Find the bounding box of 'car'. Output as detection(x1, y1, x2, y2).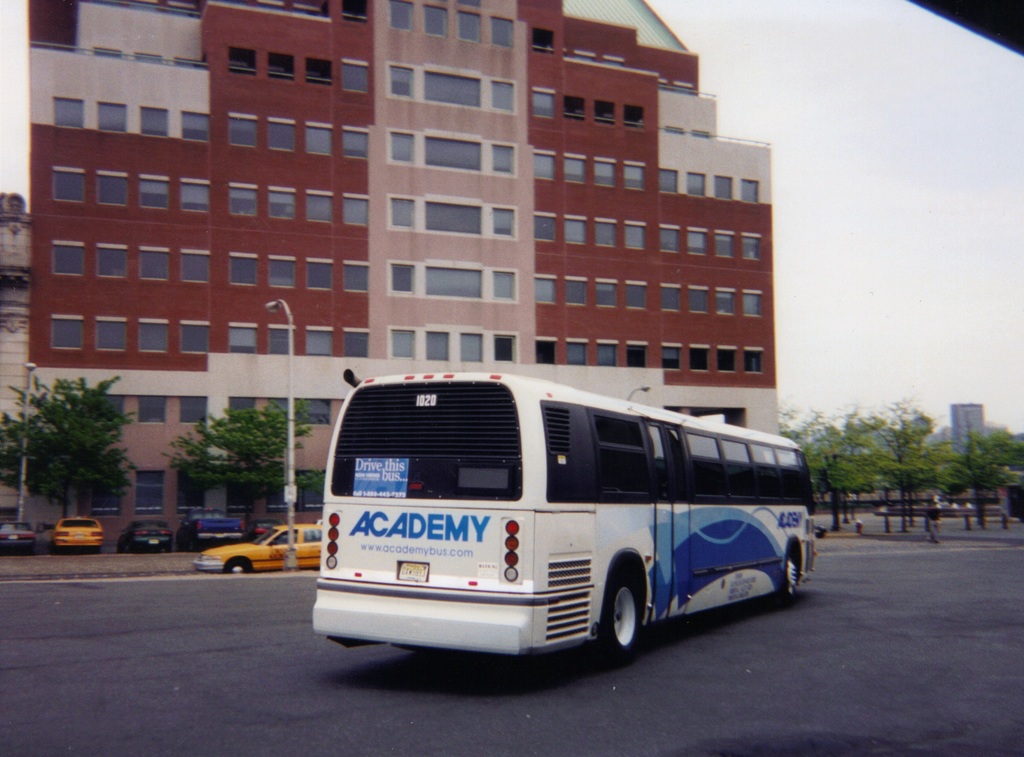
detection(191, 519, 325, 572).
